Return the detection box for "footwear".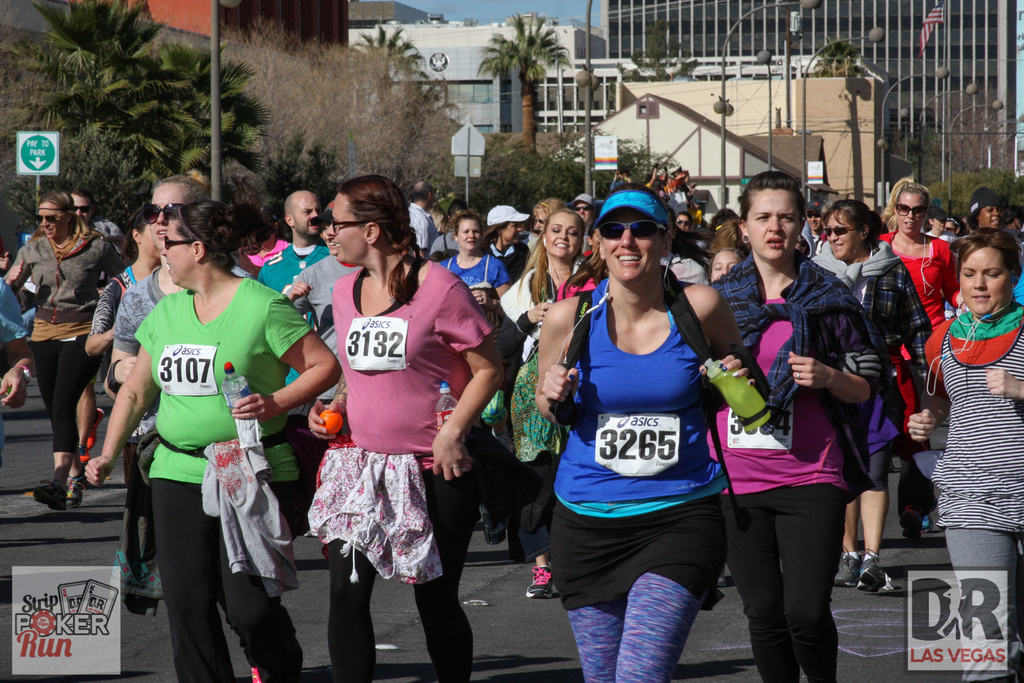
pyautogui.locateOnScreen(922, 515, 934, 536).
